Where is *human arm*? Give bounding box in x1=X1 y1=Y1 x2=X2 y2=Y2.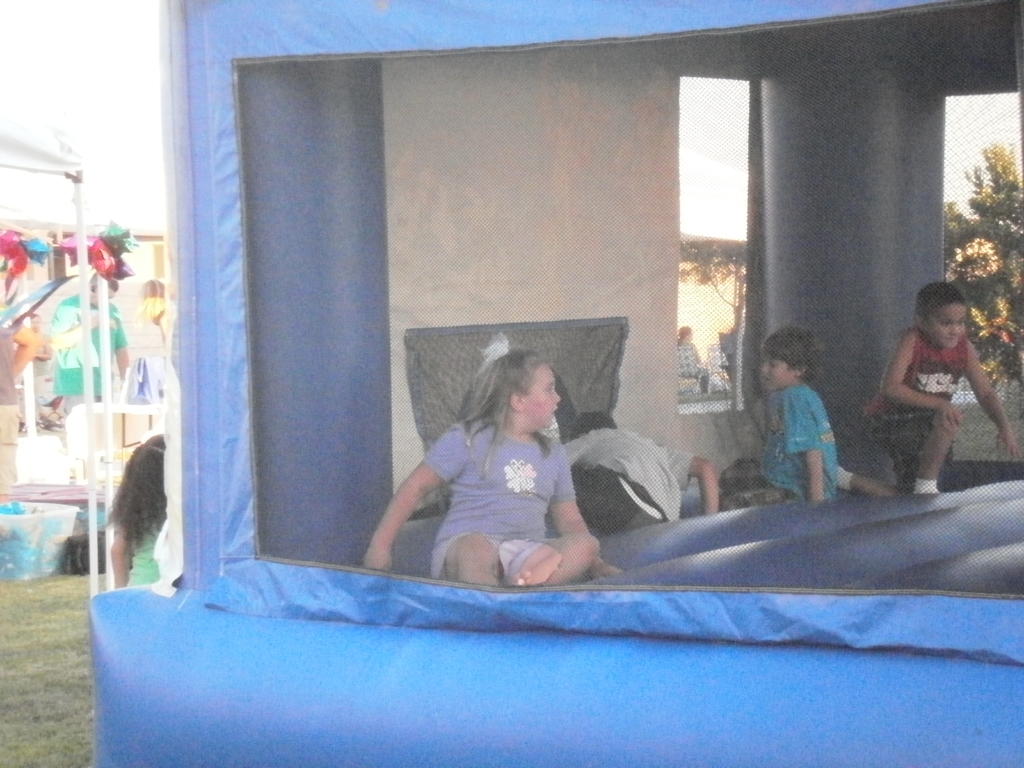
x1=547 y1=461 x2=620 y2=584.
